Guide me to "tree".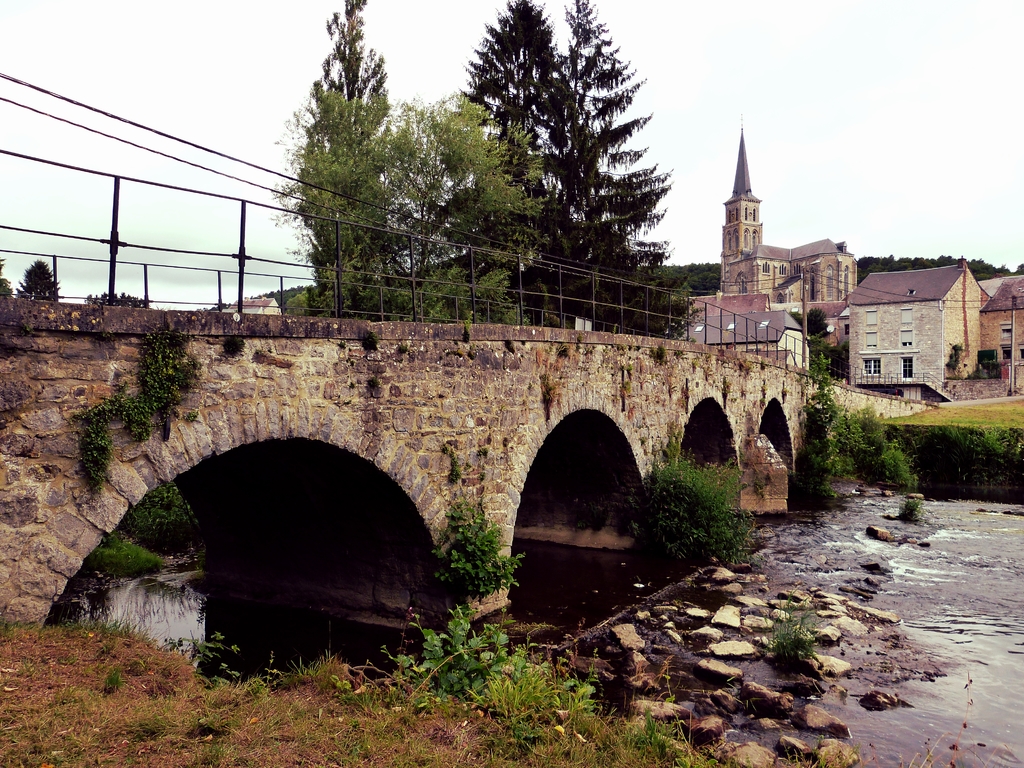
Guidance: select_region(90, 292, 144, 314).
